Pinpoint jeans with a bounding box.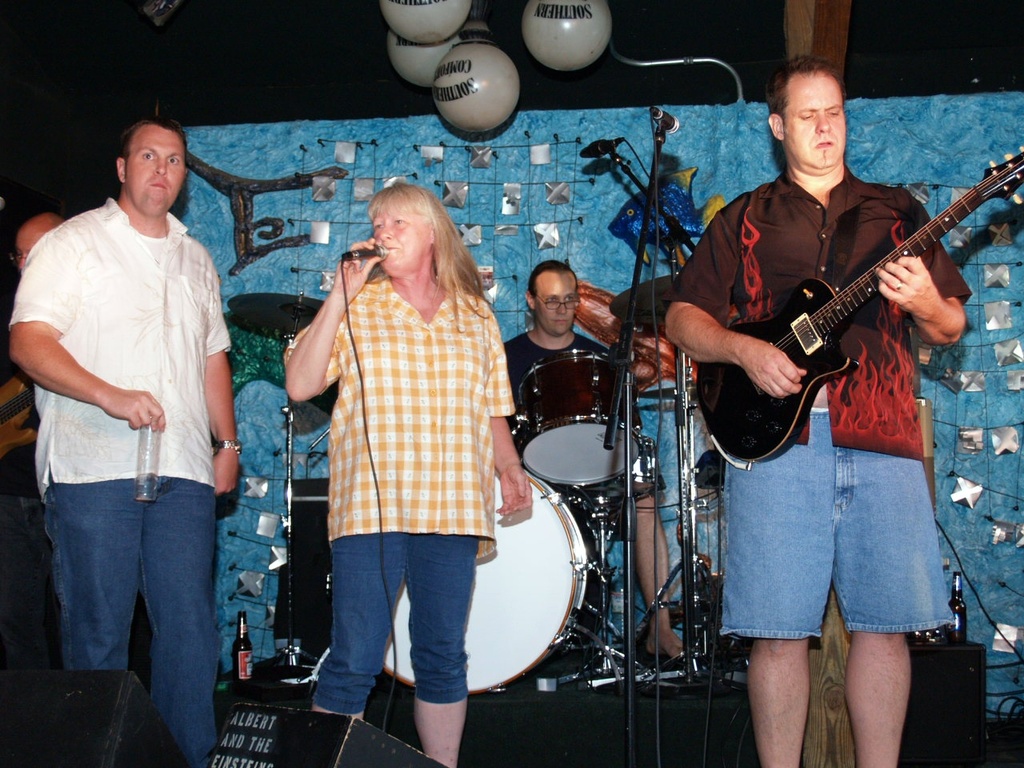
{"x1": 718, "y1": 410, "x2": 954, "y2": 640}.
